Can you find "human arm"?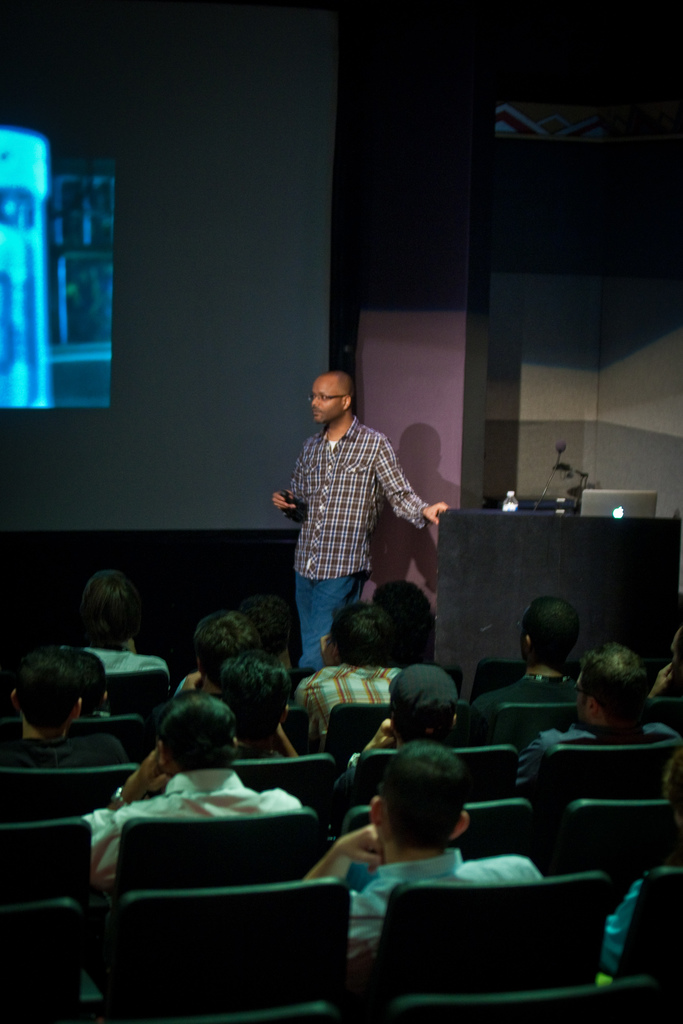
Yes, bounding box: select_region(292, 622, 345, 713).
